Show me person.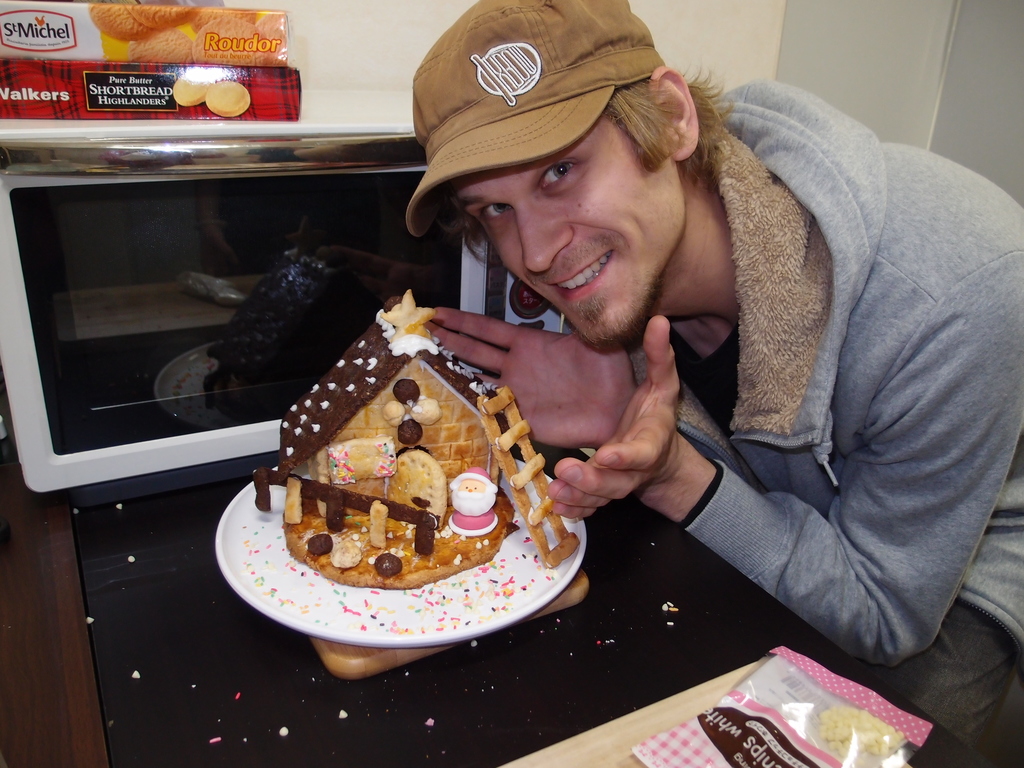
person is here: Rect(411, 0, 1023, 767).
